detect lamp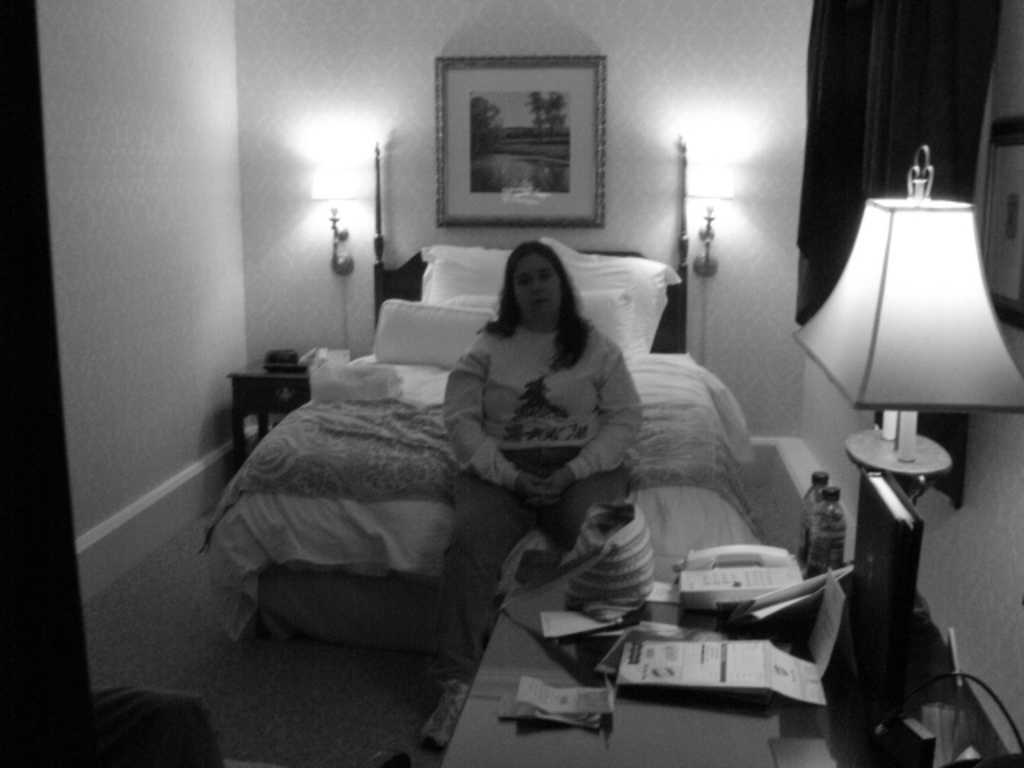
(x1=307, y1=166, x2=357, y2=278)
